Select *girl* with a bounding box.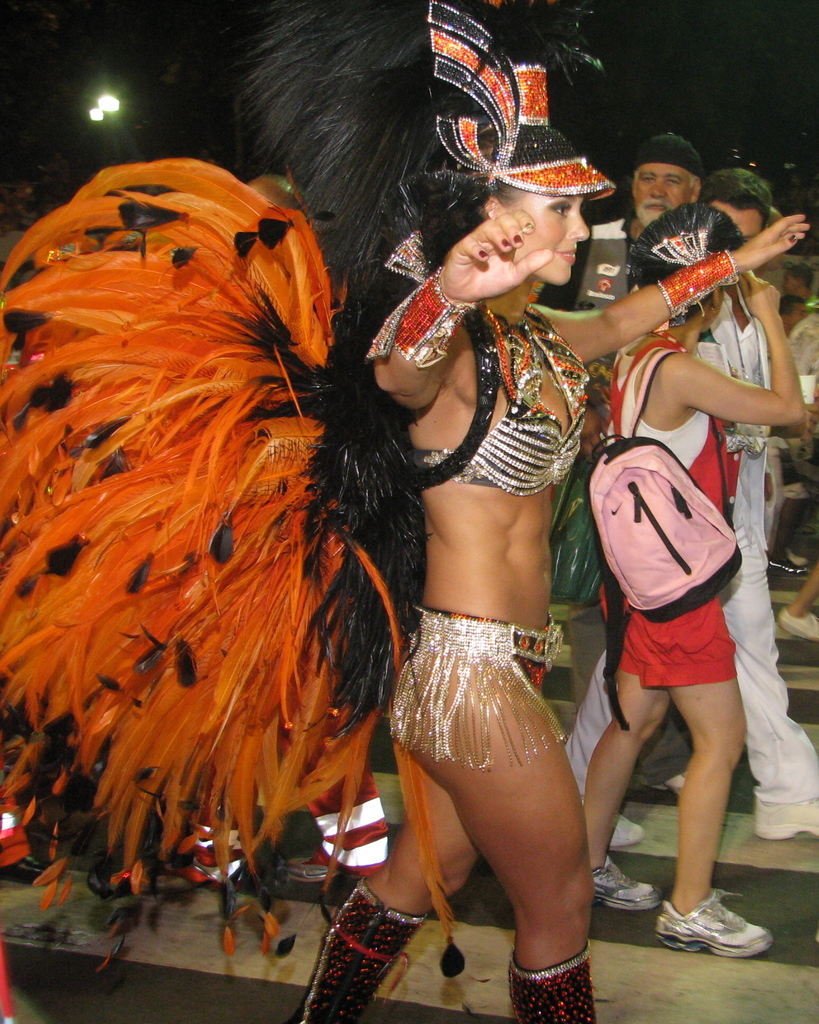
[578,204,811,965].
